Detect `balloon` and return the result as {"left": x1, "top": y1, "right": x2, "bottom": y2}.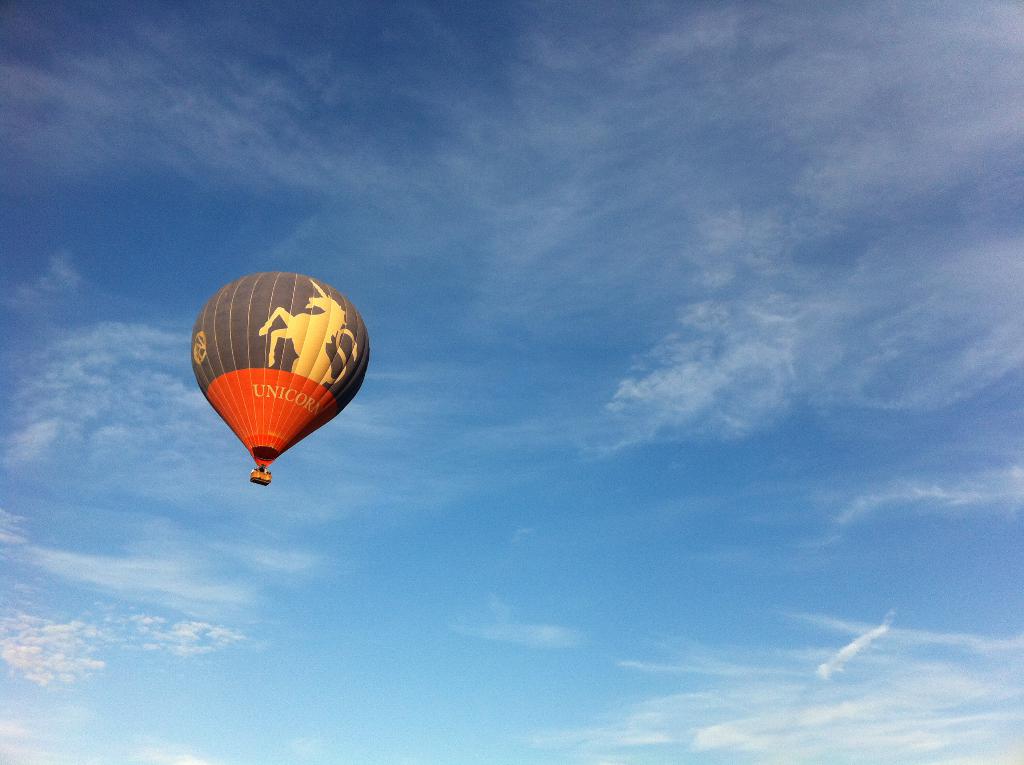
{"left": 188, "top": 269, "right": 371, "bottom": 467}.
